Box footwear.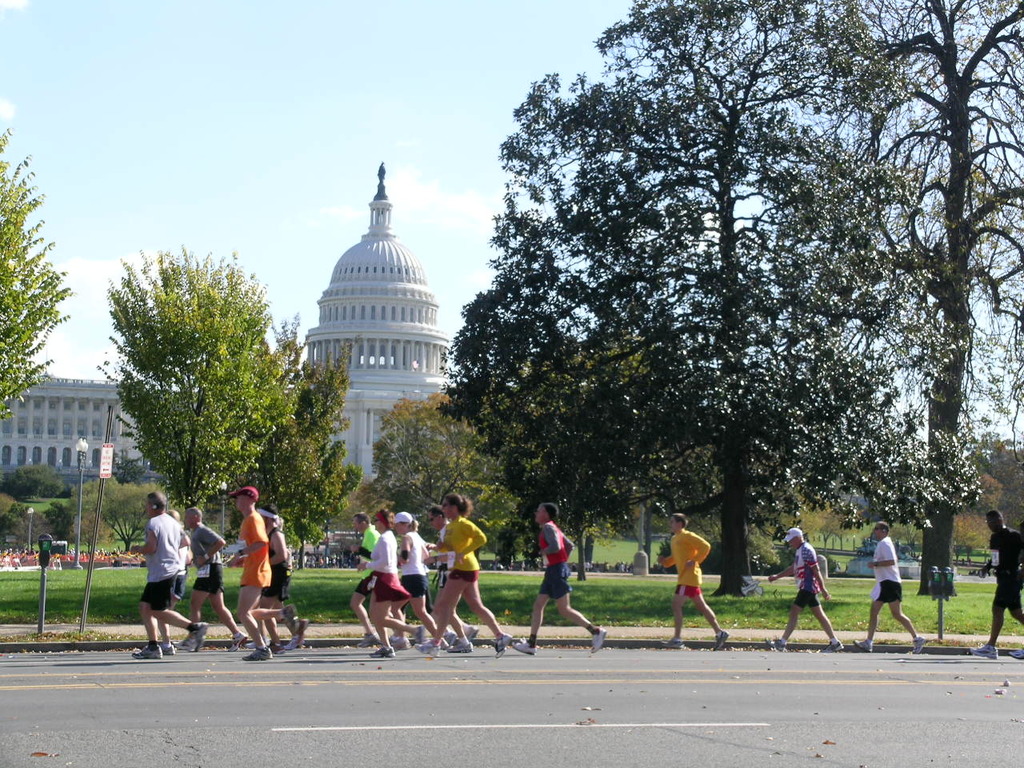
box(357, 632, 379, 648).
